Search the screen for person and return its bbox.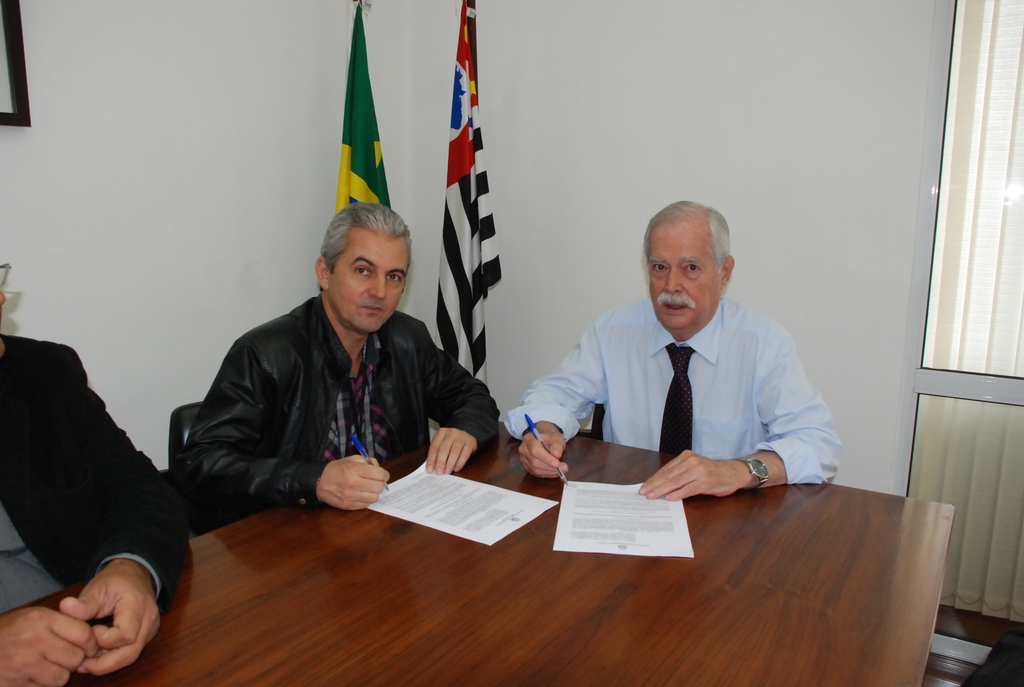
Found: [182,201,504,541].
